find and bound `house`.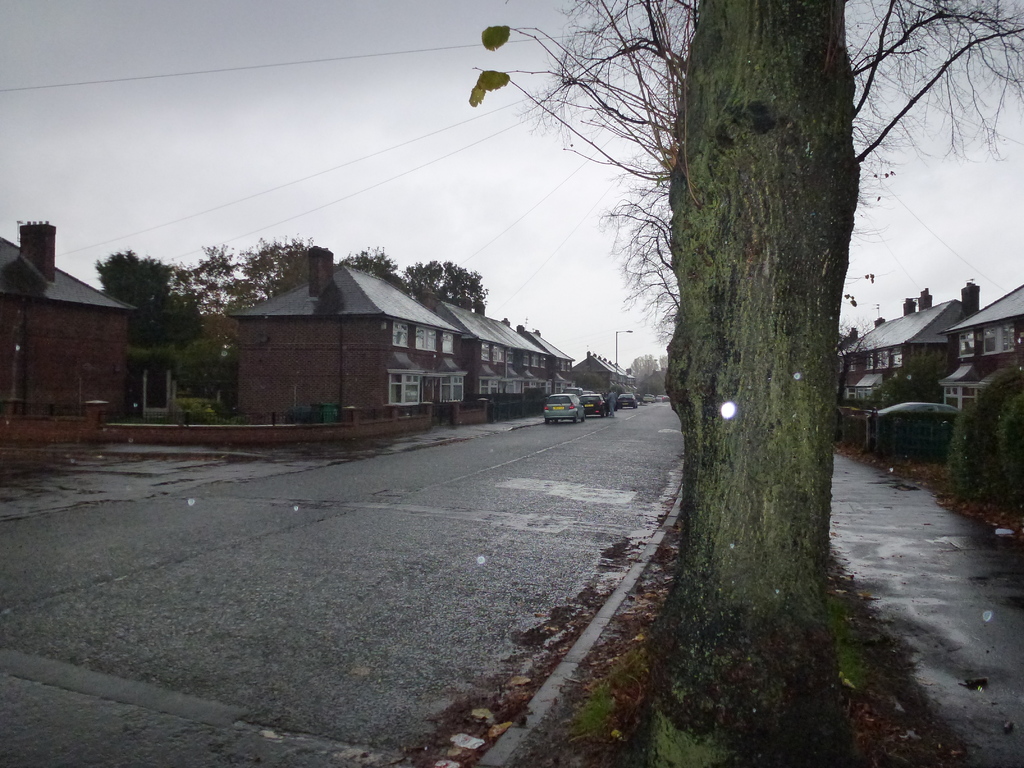
Bound: locate(198, 261, 460, 419).
